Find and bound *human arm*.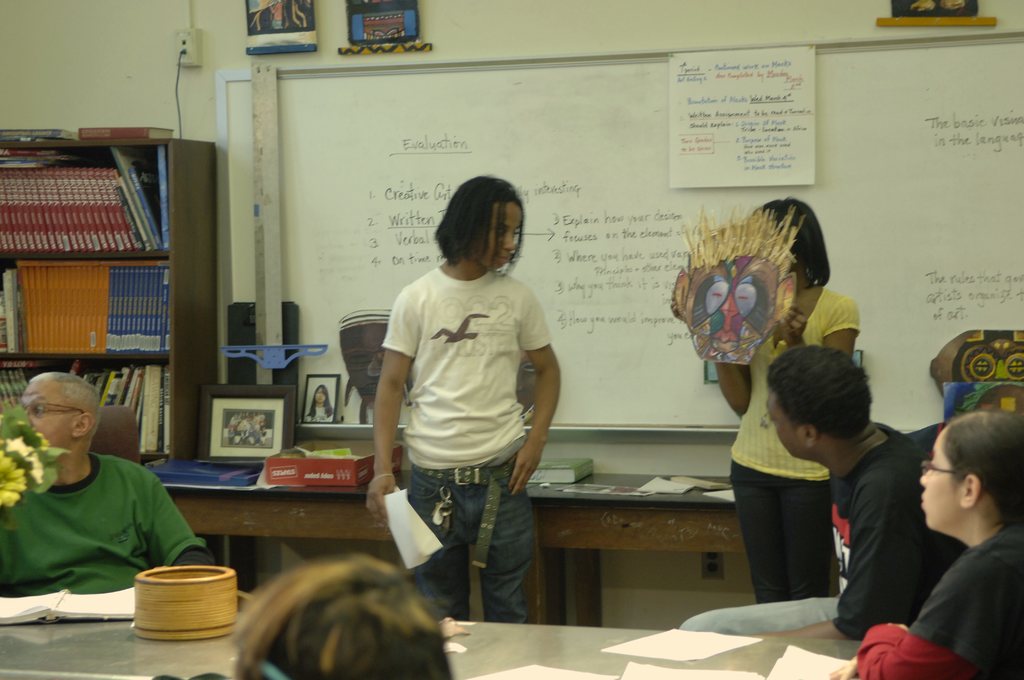
Bound: BBox(520, 330, 568, 495).
